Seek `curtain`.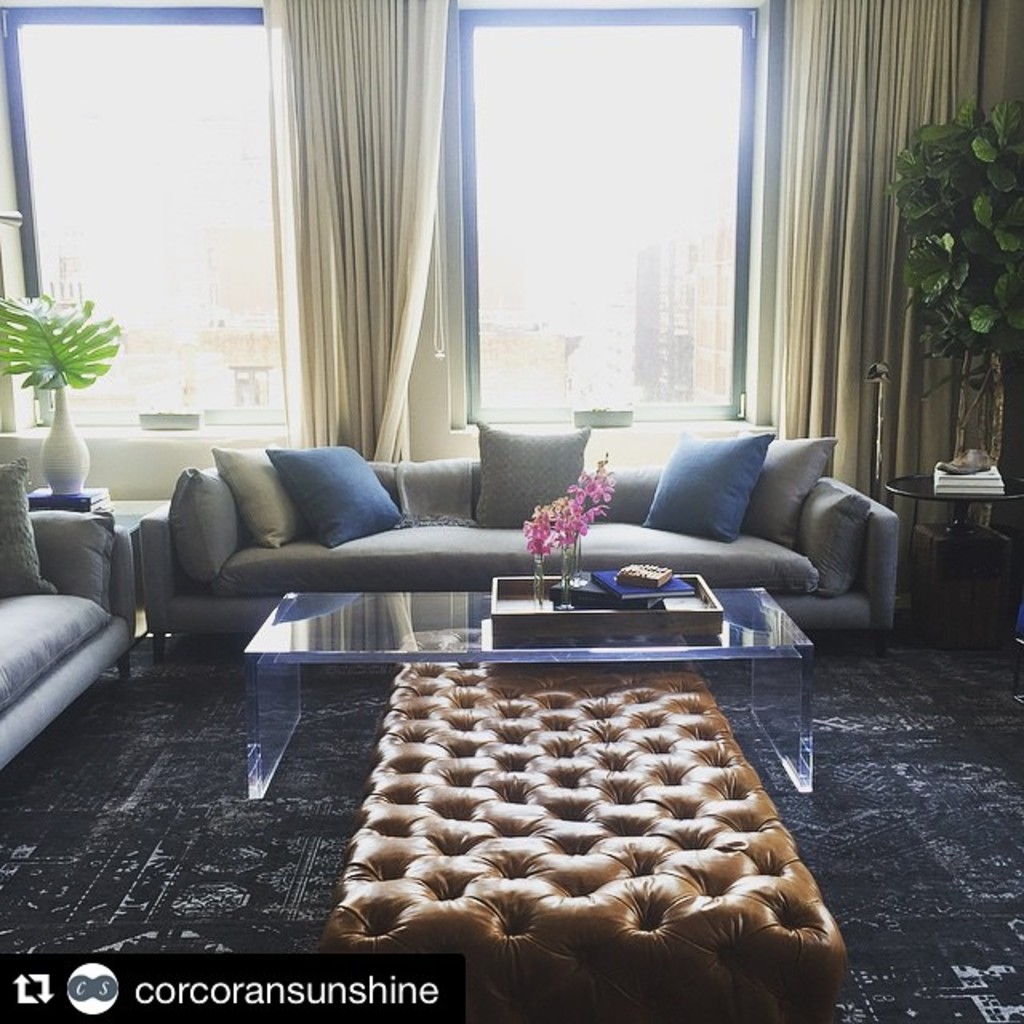
rect(776, 0, 976, 586).
